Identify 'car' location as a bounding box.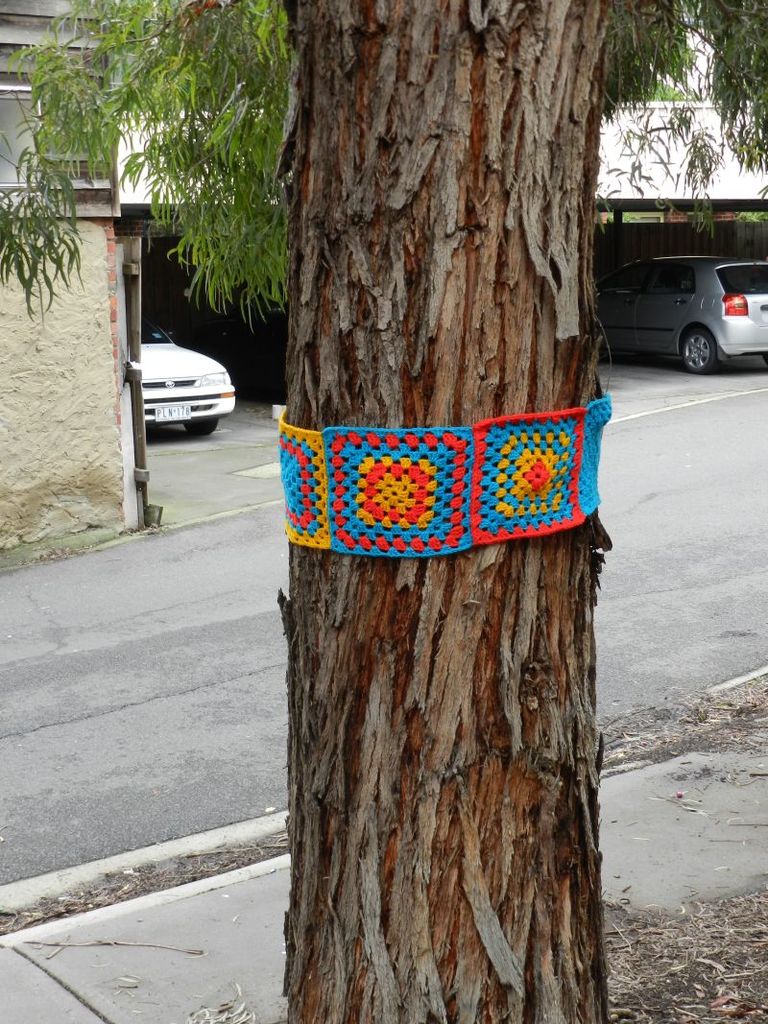
142/308/236/440.
